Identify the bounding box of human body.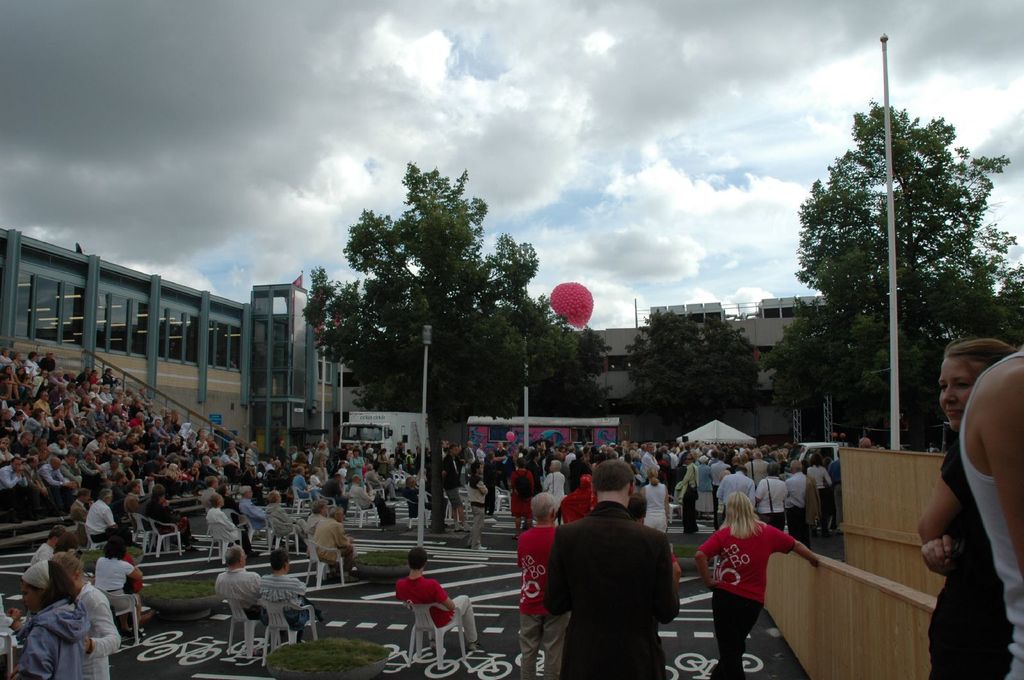
bbox=(349, 473, 385, 520).
